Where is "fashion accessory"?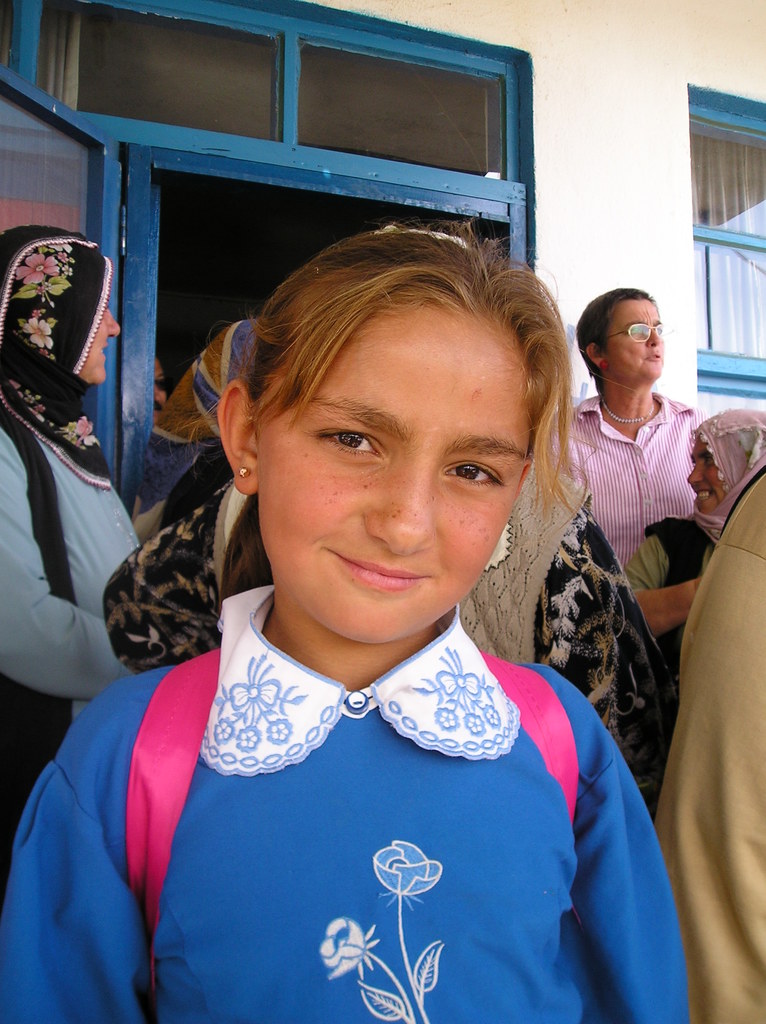
0, 227, 116, 493.
